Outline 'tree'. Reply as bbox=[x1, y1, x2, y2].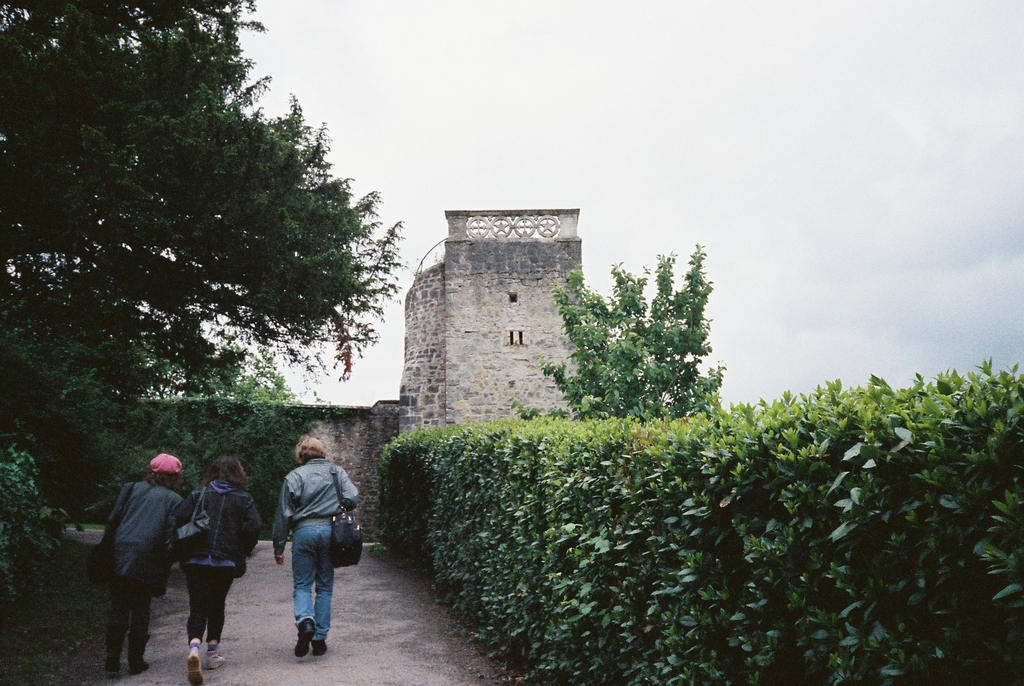
bbox=[554, 253, 726, 434].
